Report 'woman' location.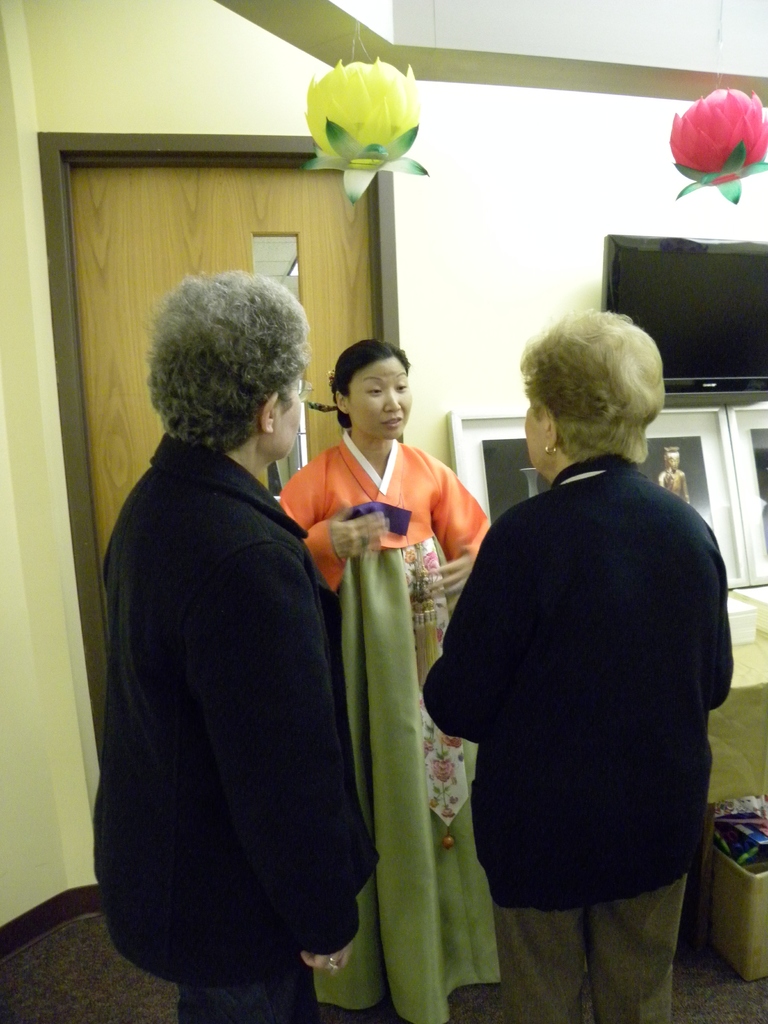
Report: {"left": 435, "top": 294, "right": 733, "bottom": 988}.
